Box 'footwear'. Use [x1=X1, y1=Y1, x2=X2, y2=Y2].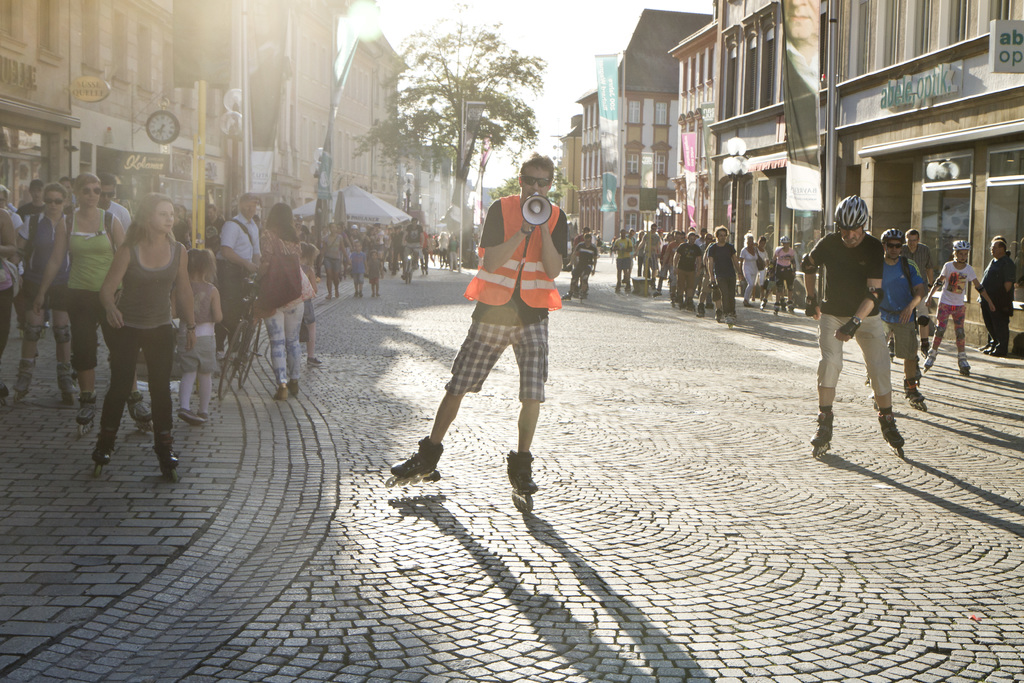
[x1=811, y1=417, x2=837, y2=442].
